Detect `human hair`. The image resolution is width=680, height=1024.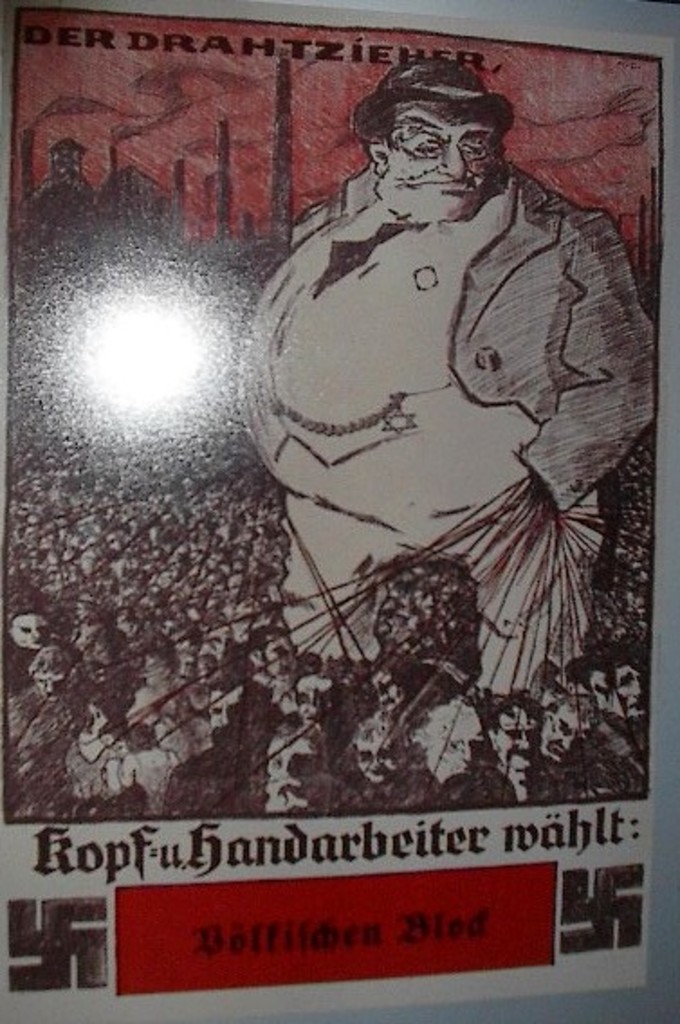
locate(606, 645, 649, 672).
